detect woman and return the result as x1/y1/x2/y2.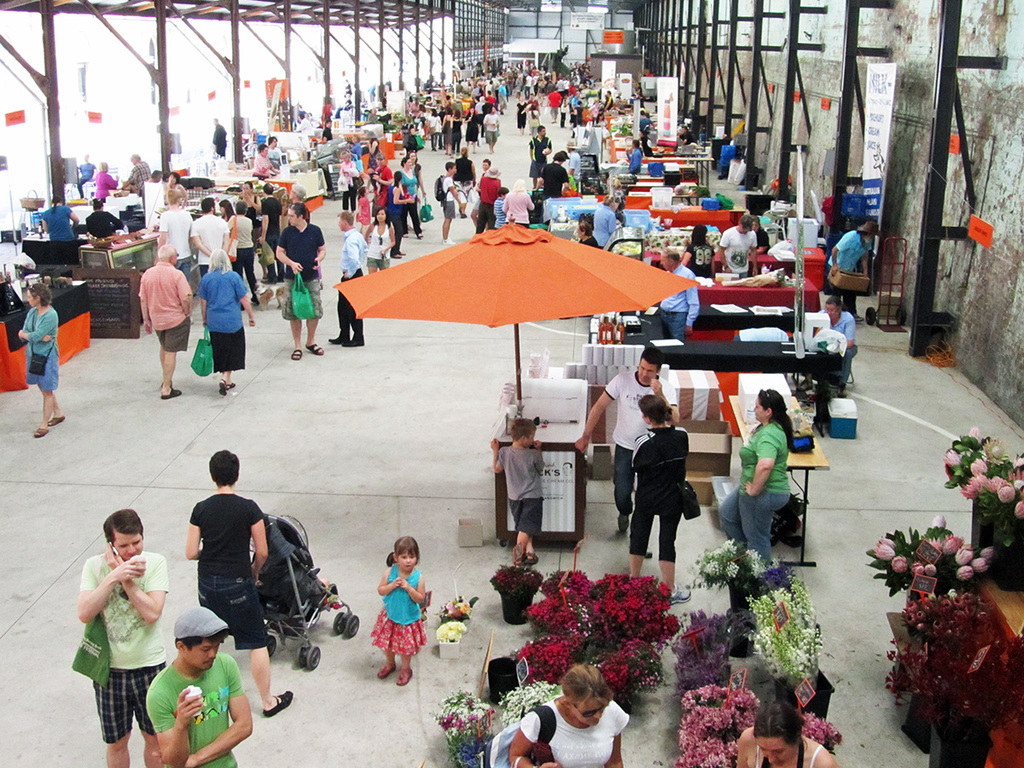
17/282/65/437.
